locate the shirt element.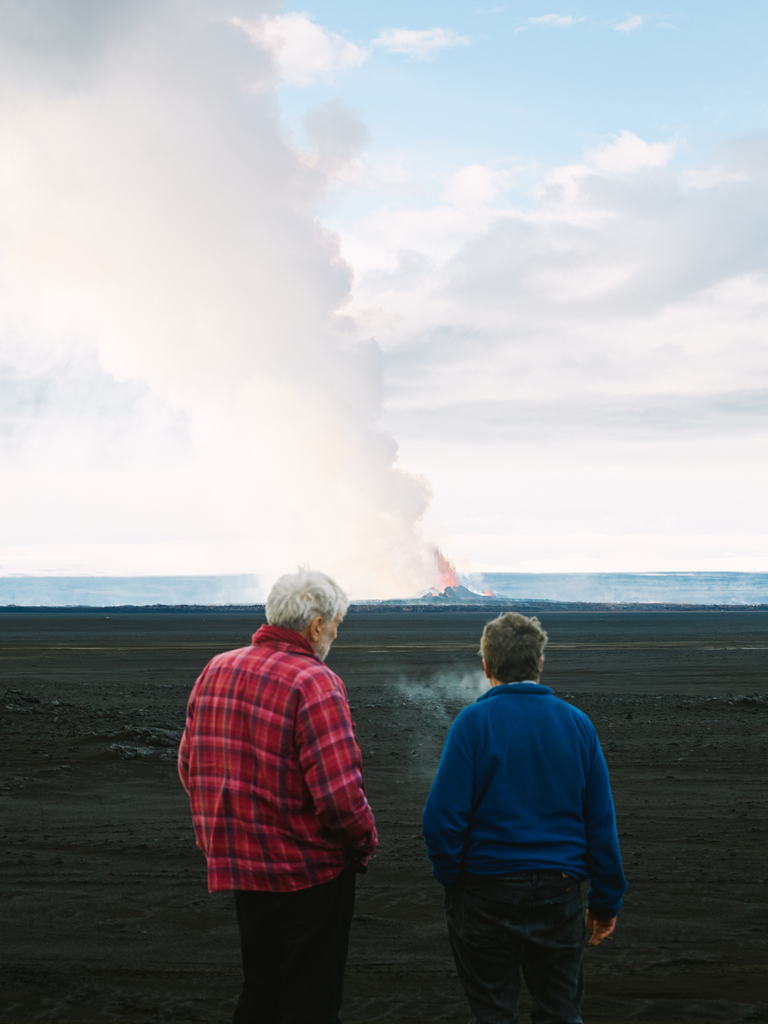
Element bbox: <region>172, 643, 381, 897</region>.
